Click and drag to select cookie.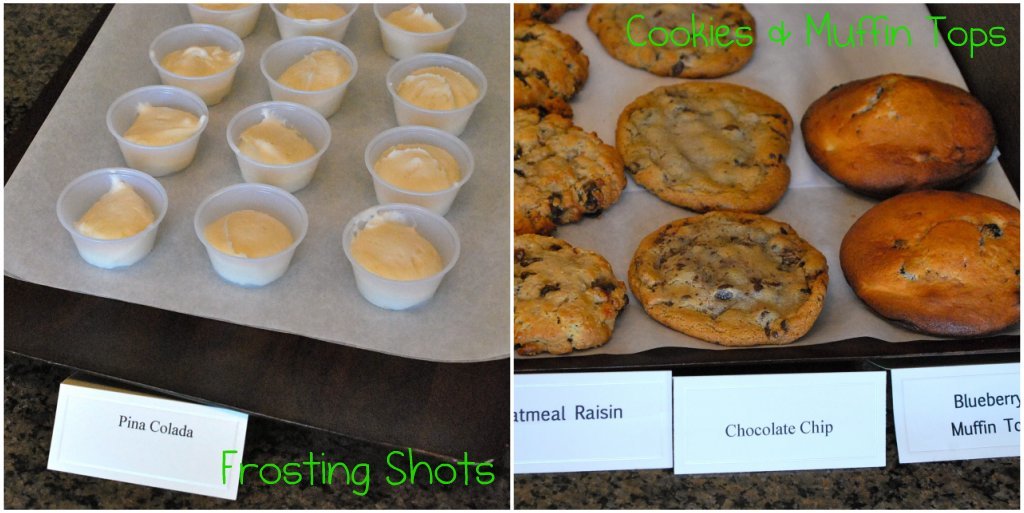
Selection: x1=509 y1=18 x2=596 y2=106.
